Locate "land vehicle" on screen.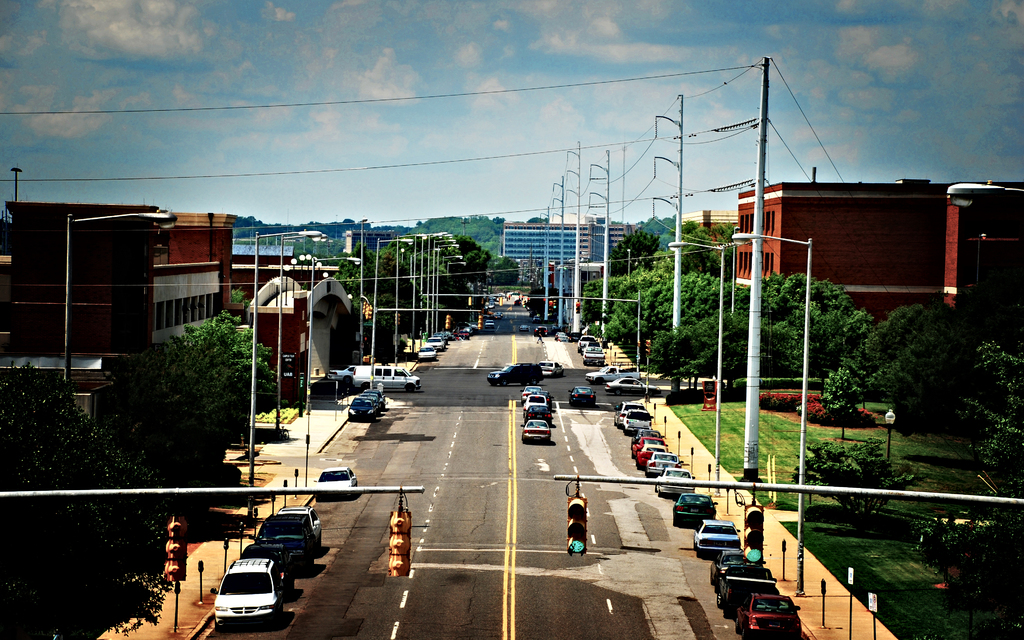
On screen at 354/365/424/391.
